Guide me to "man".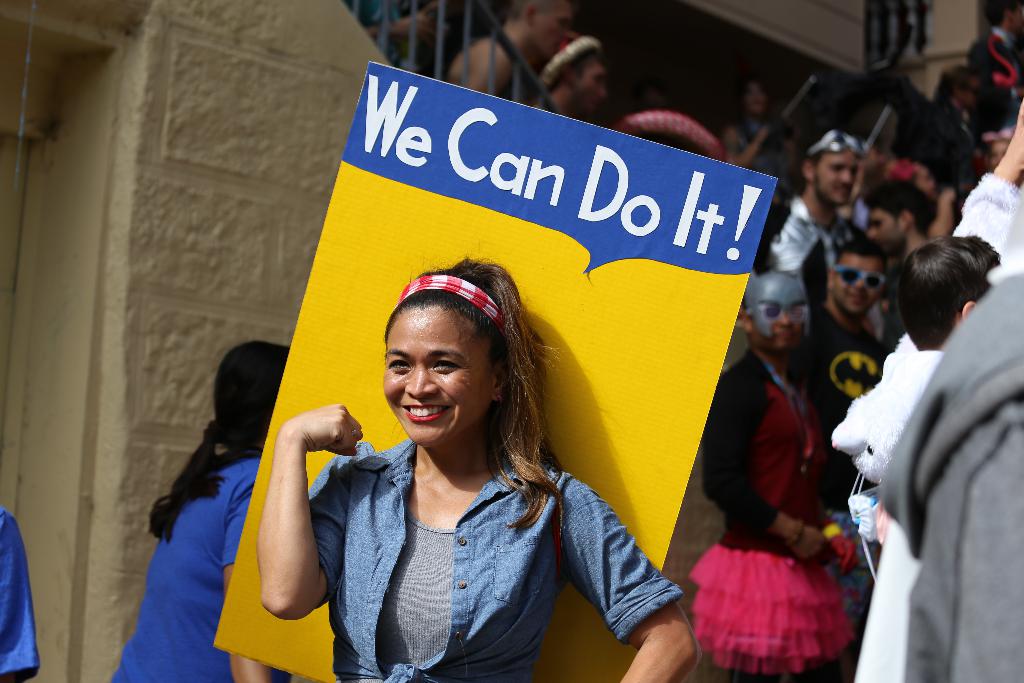
Guidance: bbox=(790, 237, 879, 621).
